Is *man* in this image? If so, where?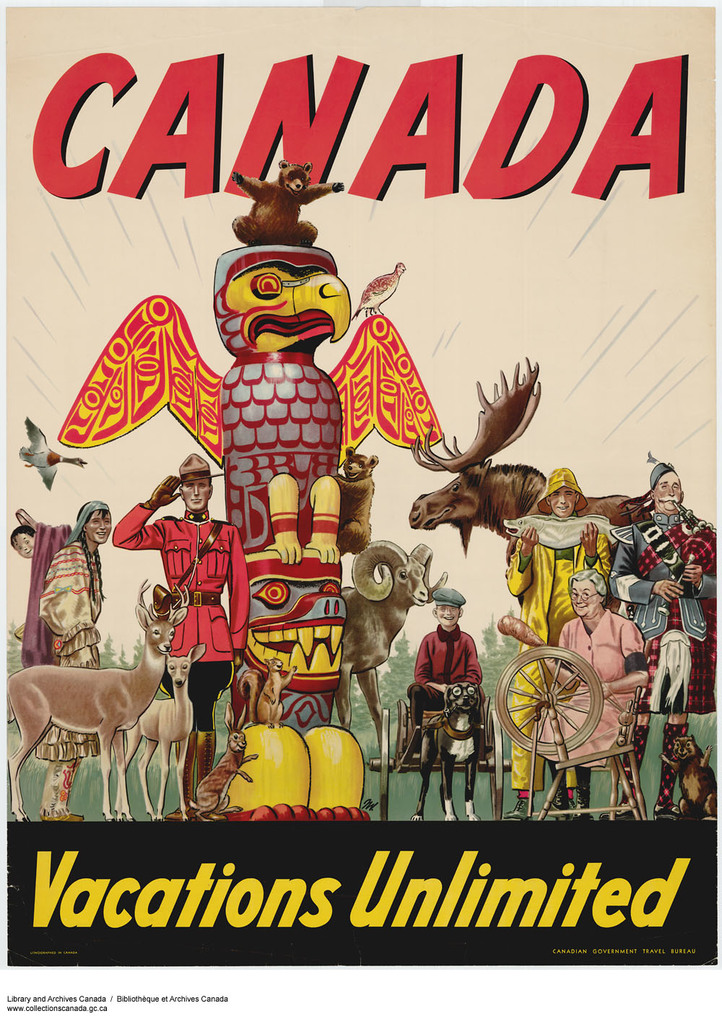
Yes, at [497,466,614,830].
